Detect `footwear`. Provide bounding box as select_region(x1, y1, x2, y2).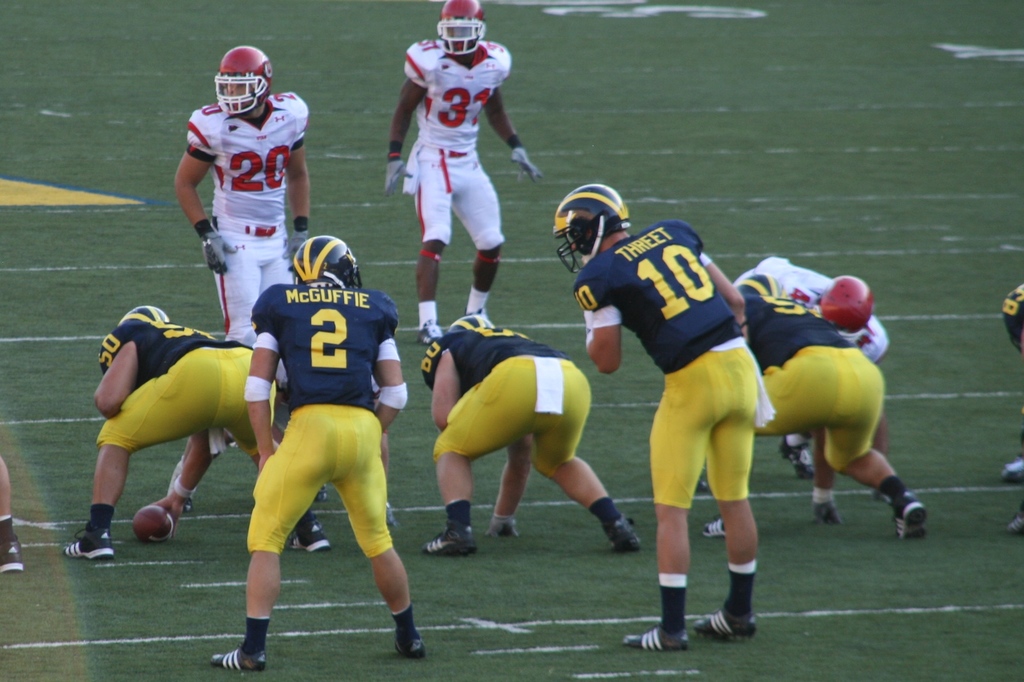
select_region(212, 647, 269, 674).
